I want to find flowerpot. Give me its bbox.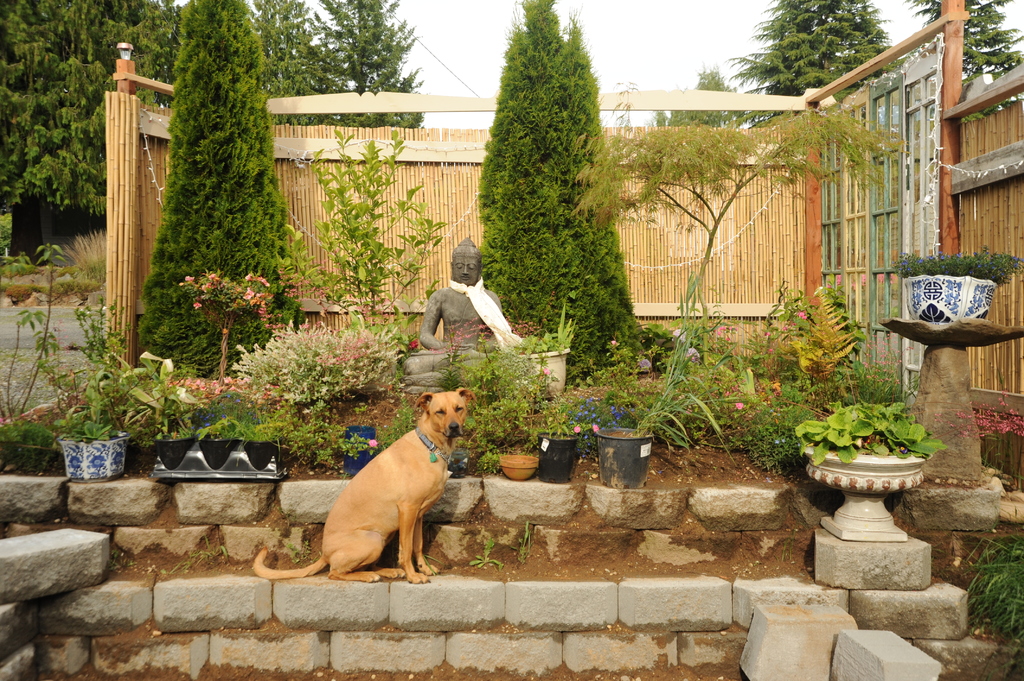
locate(199, 440, 243, 472).
